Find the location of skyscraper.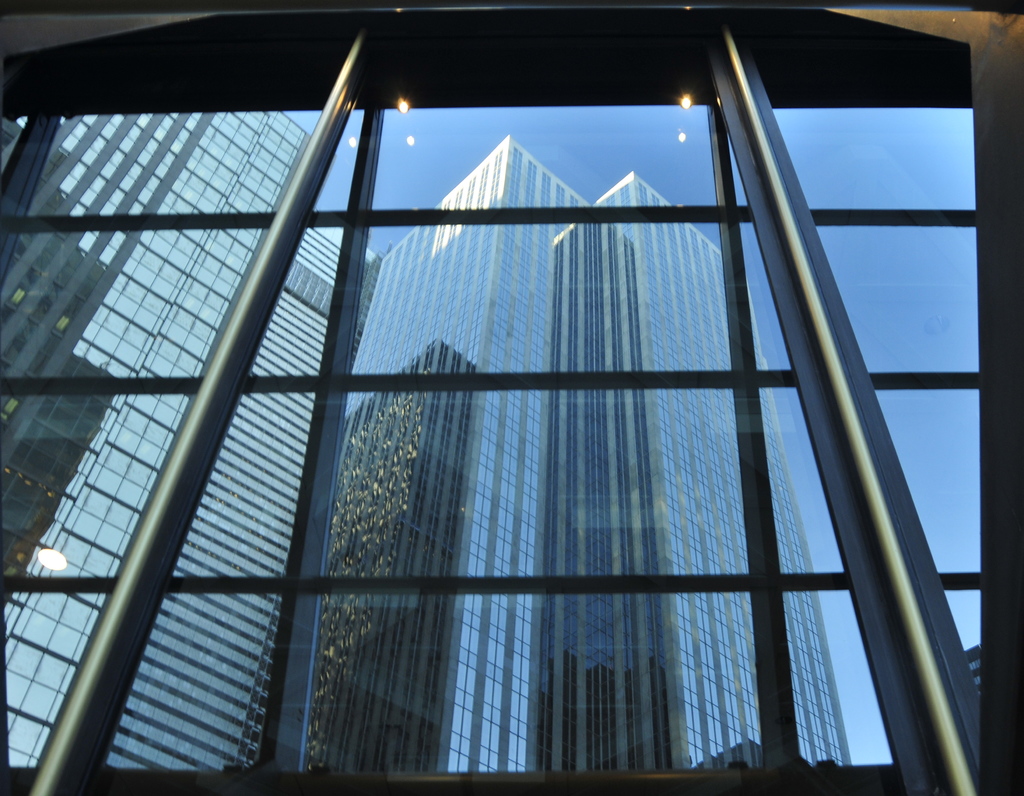
Location: {"x1": 0, "y1": 105, "x2": 282, "y2": 795}.
